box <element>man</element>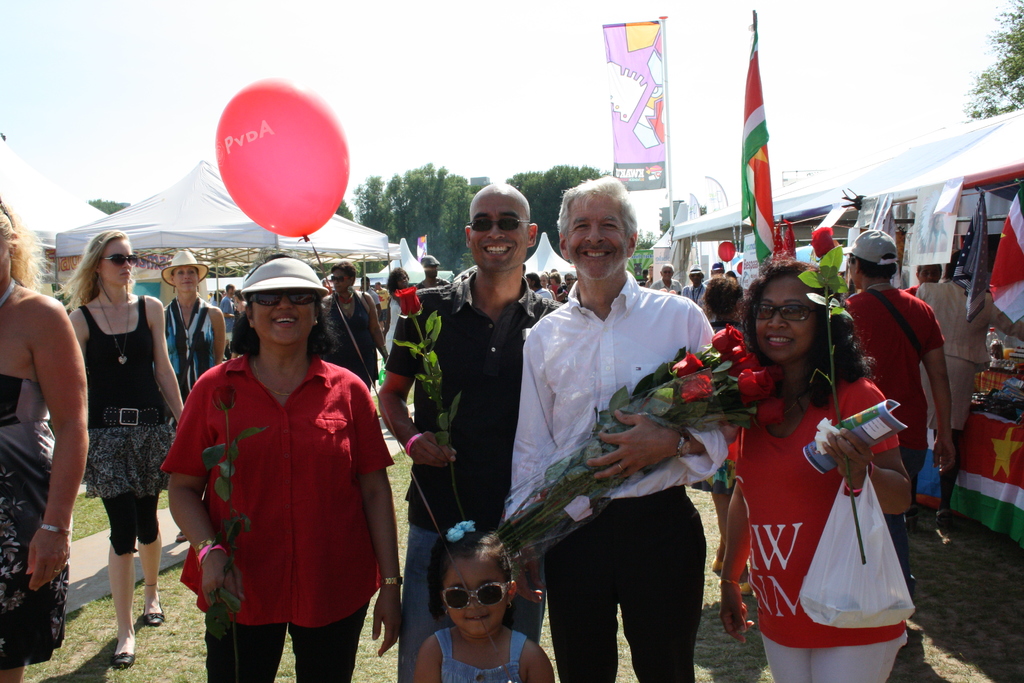
(684, 263, 719, 331)
